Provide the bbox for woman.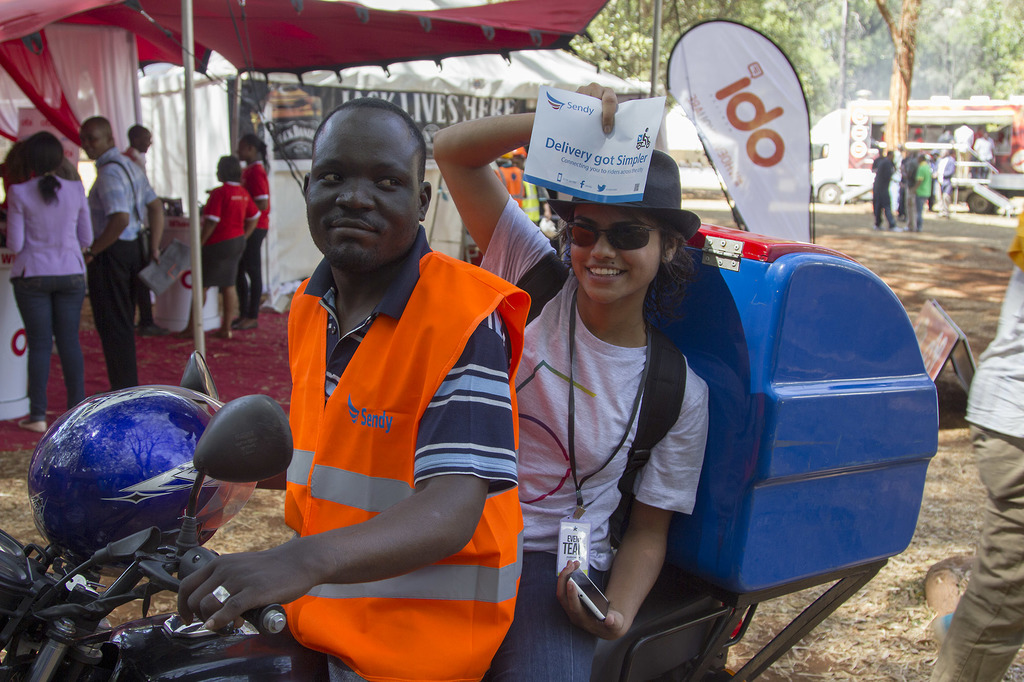
x1=173, y1=158, x2=260, y2=337.
